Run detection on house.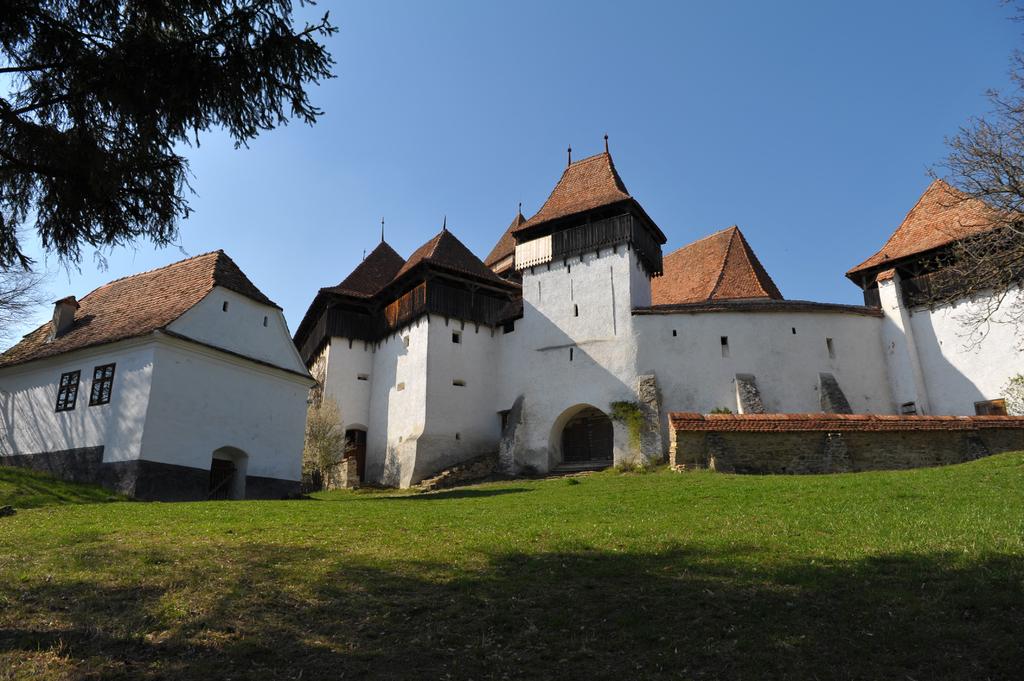
Result: box(12, 243, 316, 499).
